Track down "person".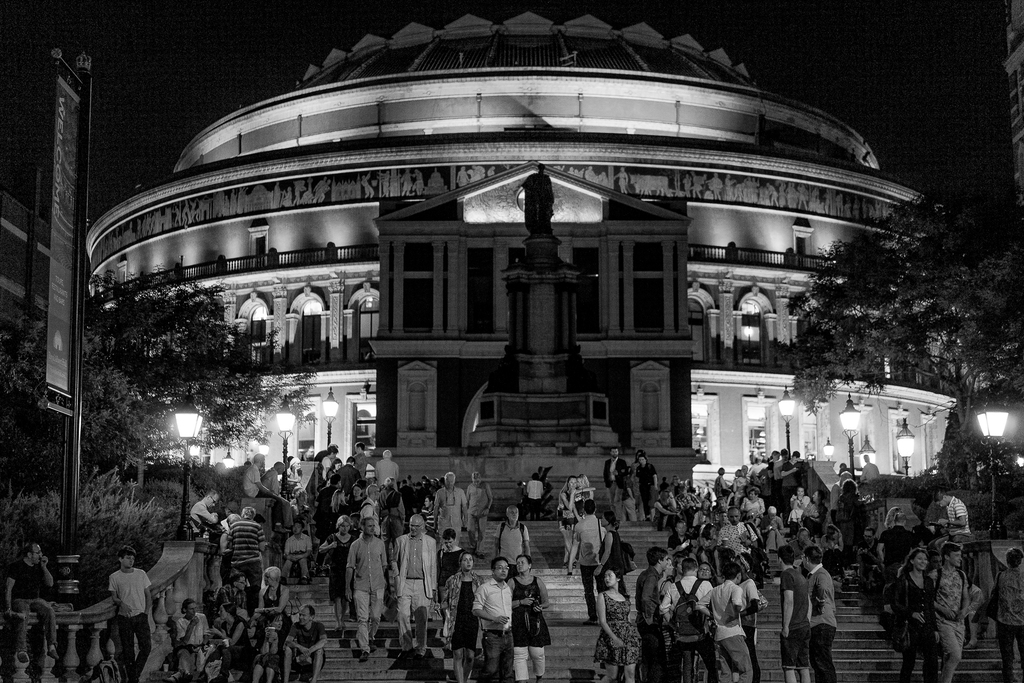
Tracked to [799,547,850,673].
